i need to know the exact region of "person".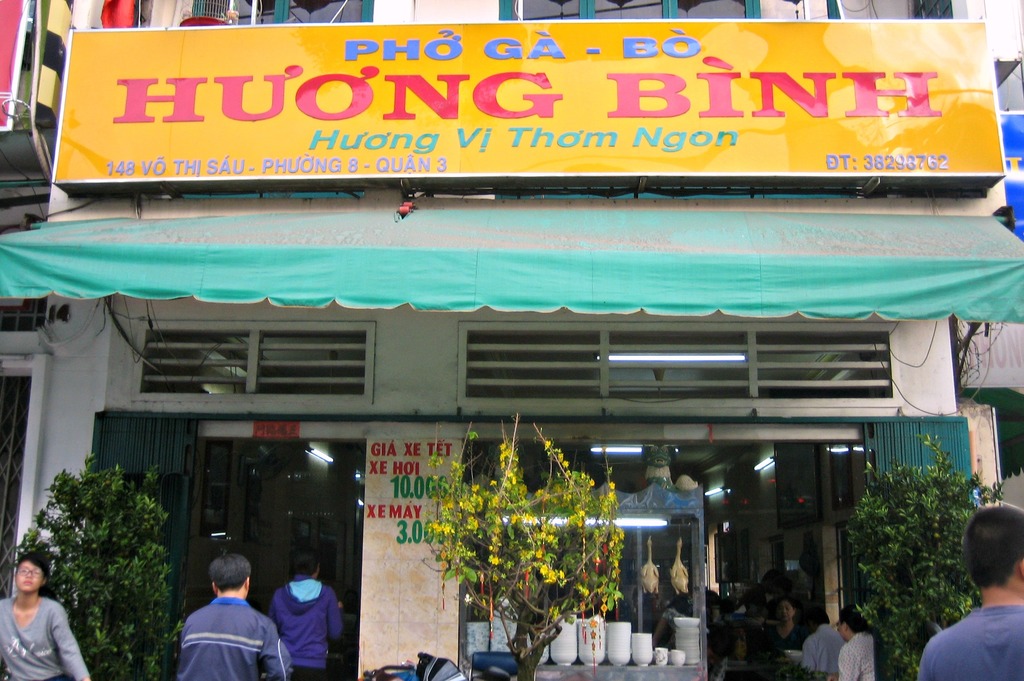
Region: 268:540:355:679.
